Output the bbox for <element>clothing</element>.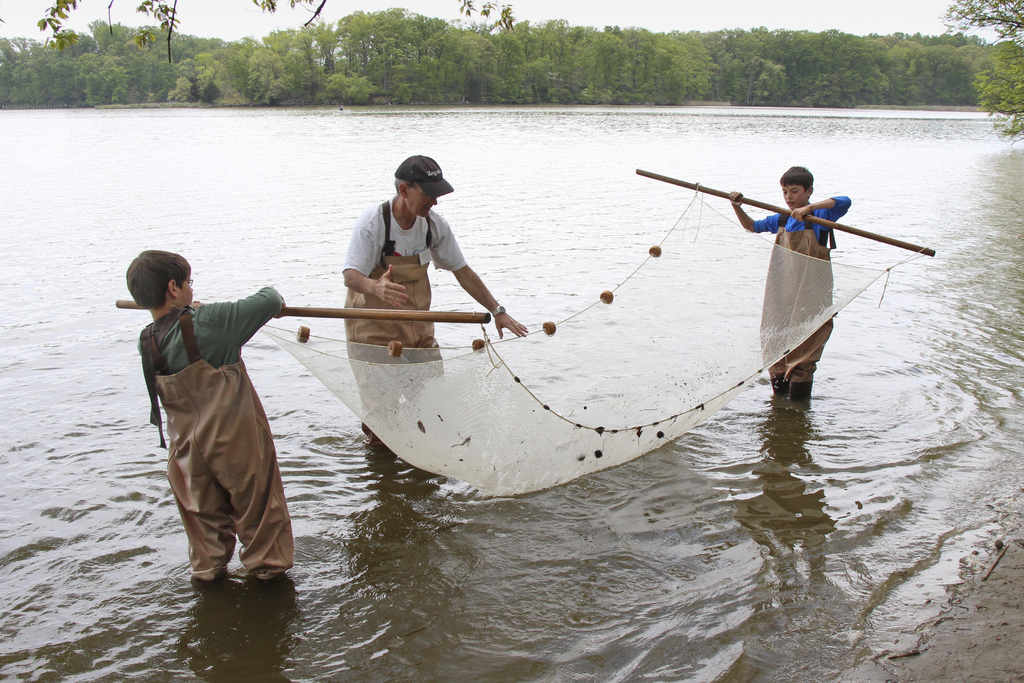
[751,192,850,394].
